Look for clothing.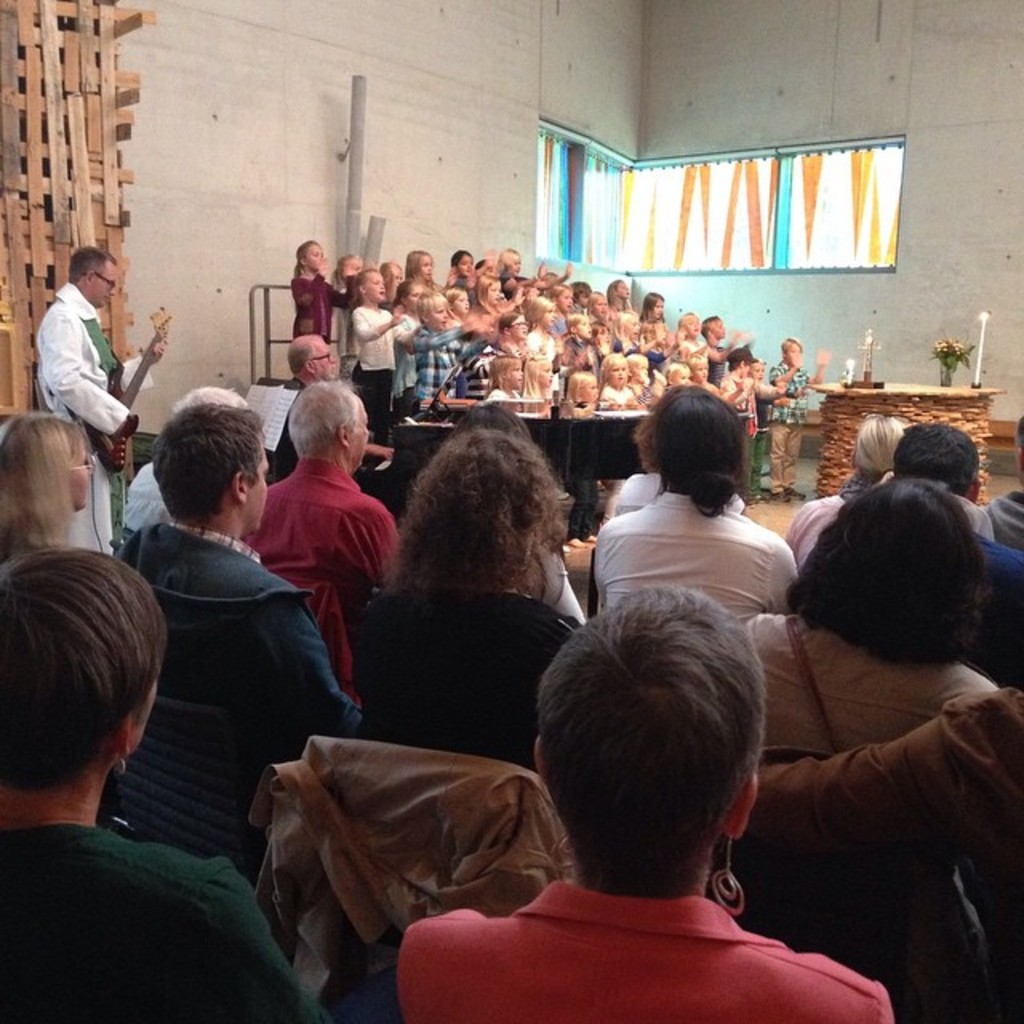
Found: 258,453,429,680.
